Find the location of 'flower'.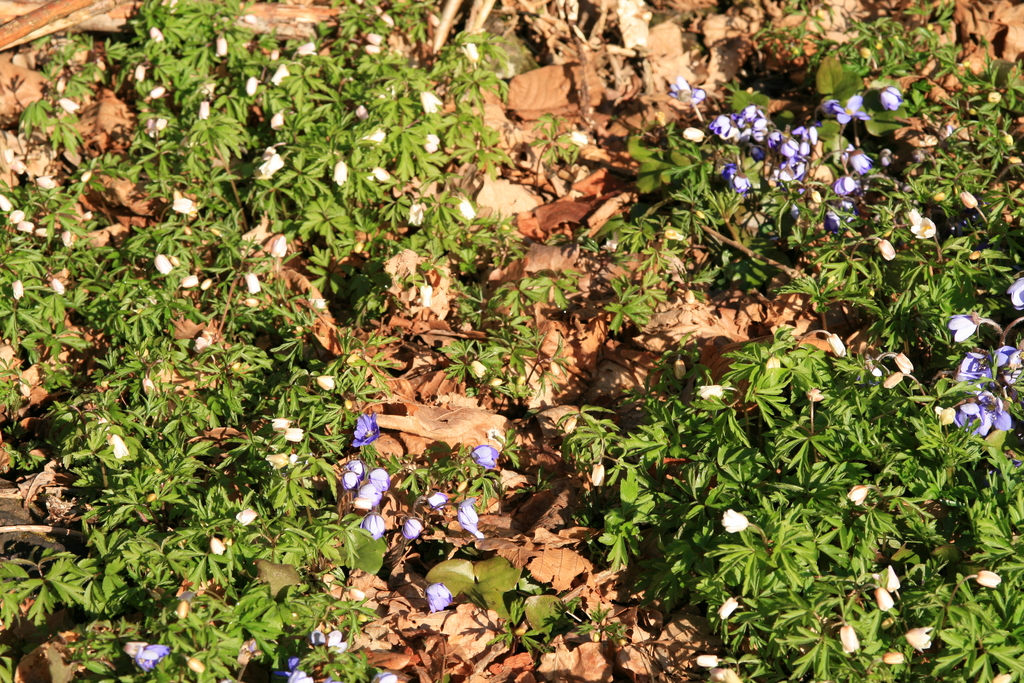
Location: bbox(879, 238, 897, 264).
